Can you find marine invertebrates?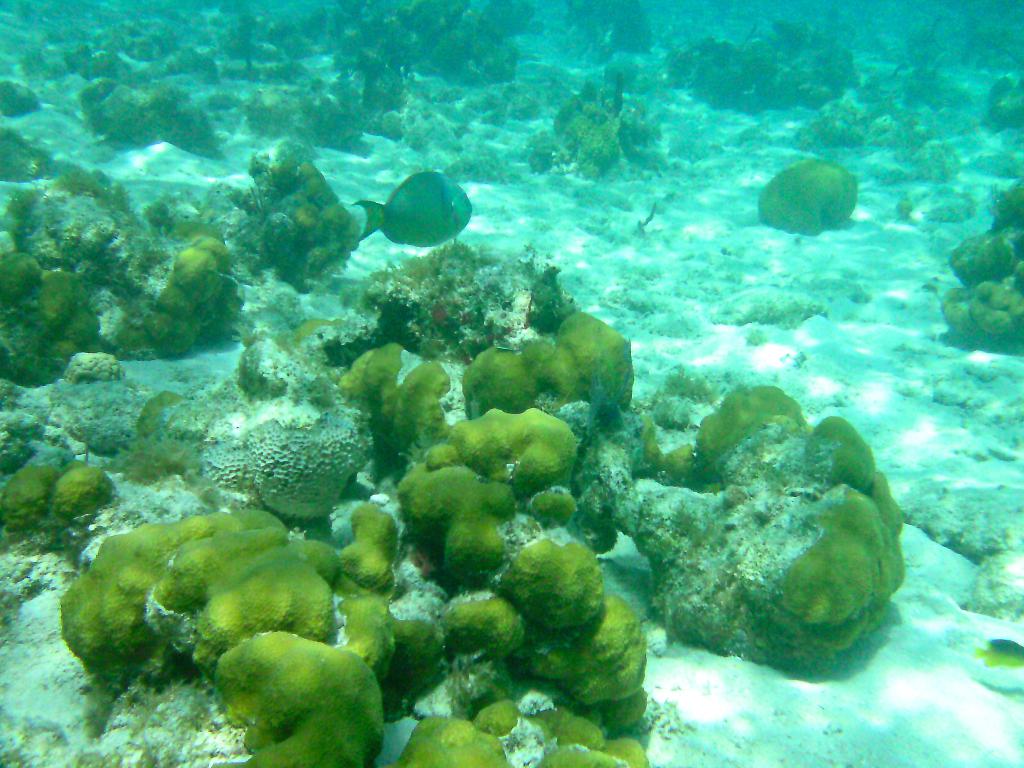
Yes, bounding box: [634, 376, 830, 504].
